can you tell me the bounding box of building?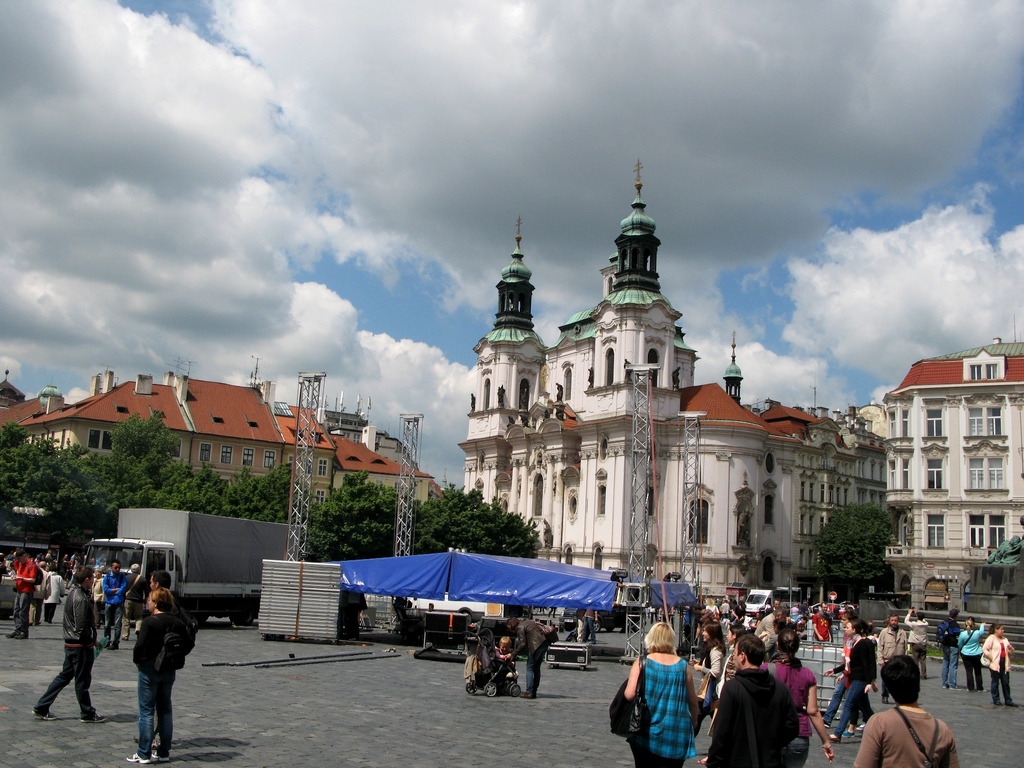
{"x1": 1, "y1": 368, "x2": 447, "y2": 513}.
